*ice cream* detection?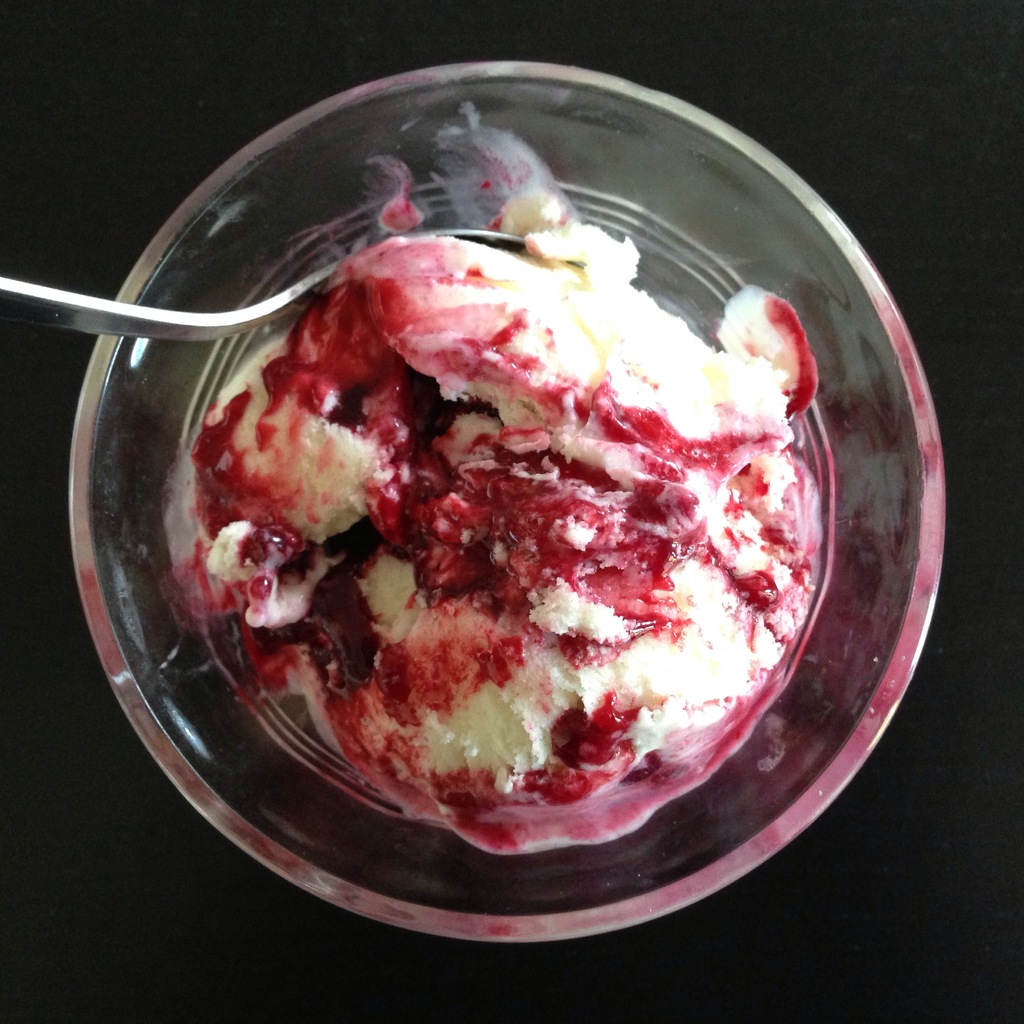
<region>184, 218, 815, 845</region>
